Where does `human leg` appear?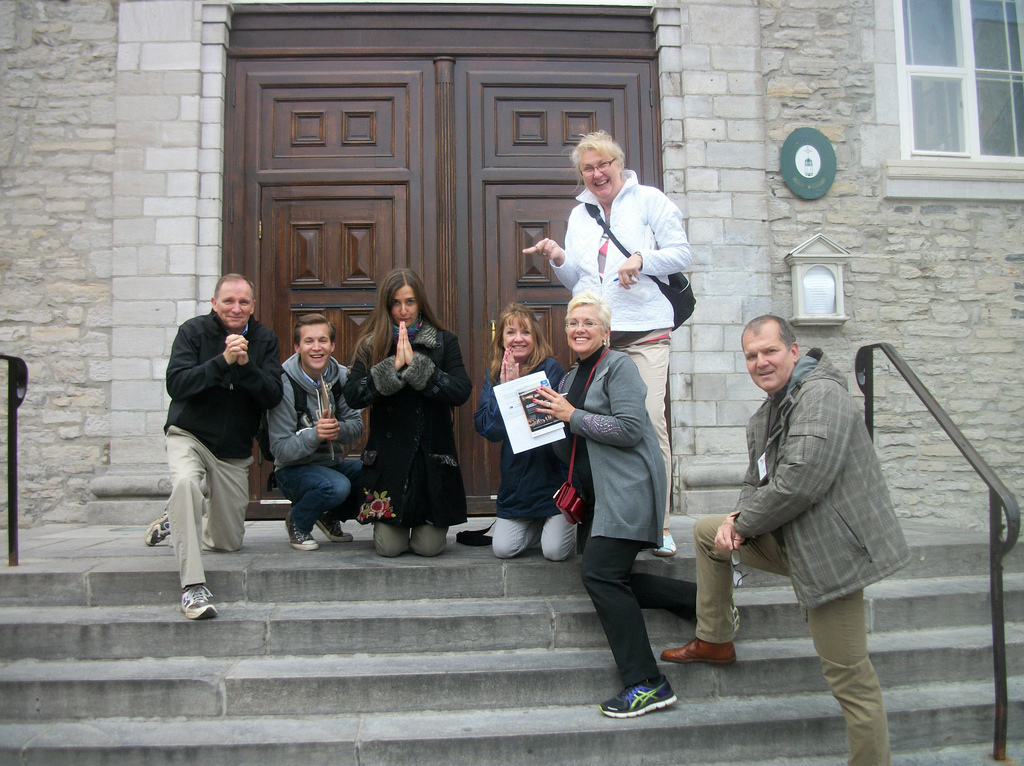
Appears at Rect(612, 330, 669, 549).
